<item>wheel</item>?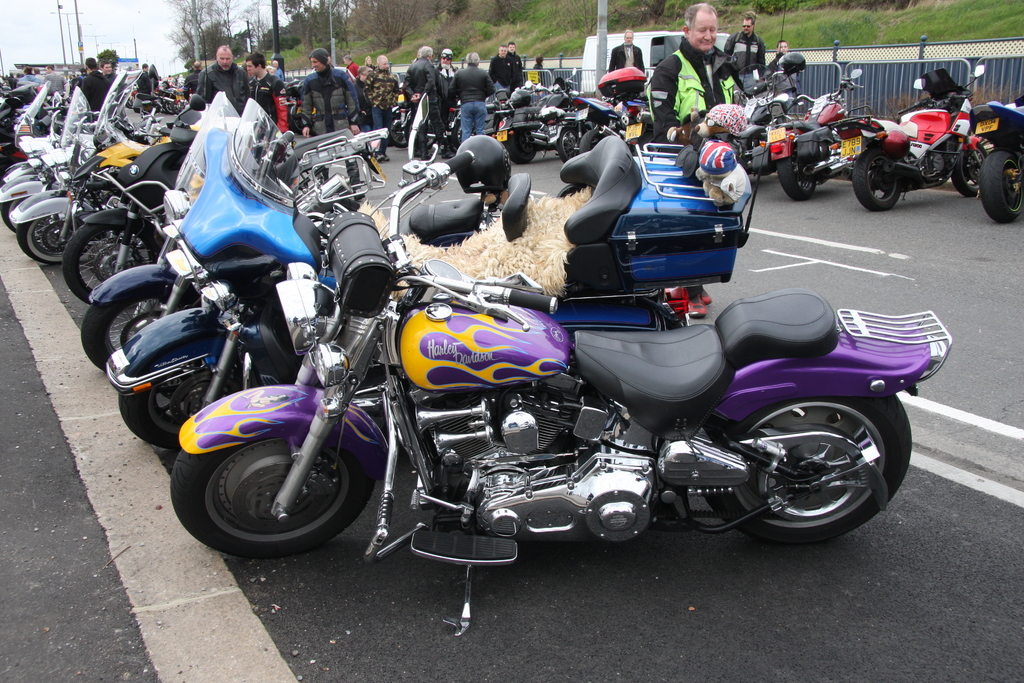
67 219 164 303
